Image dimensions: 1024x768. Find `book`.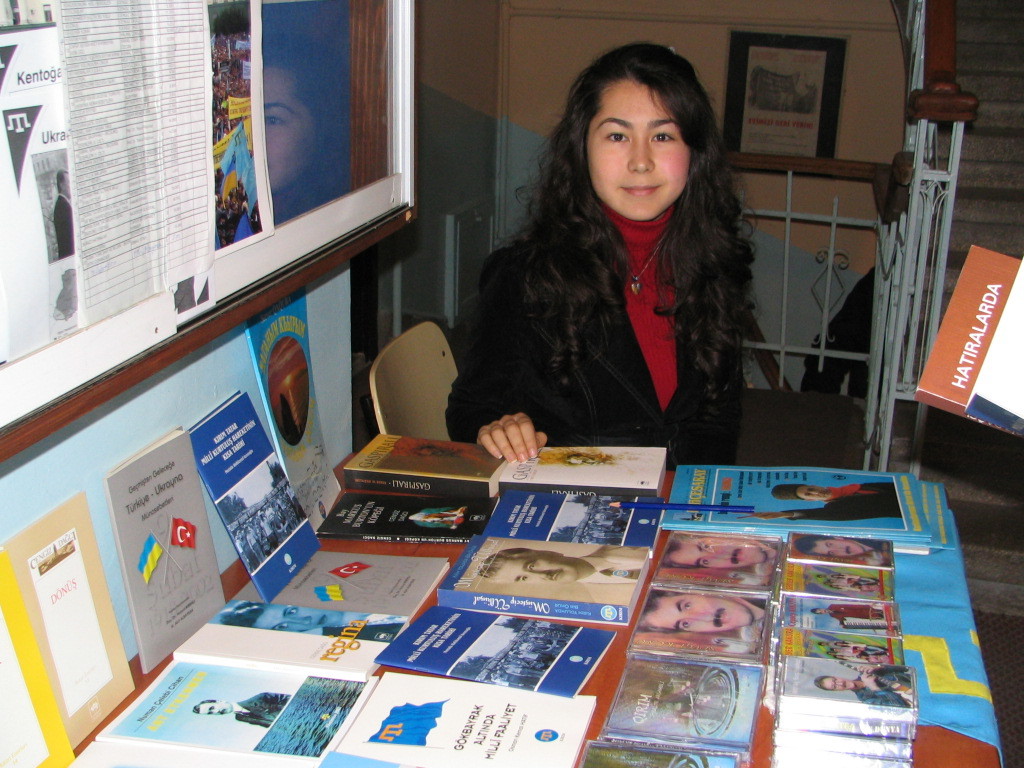
x1=187 y1=383 x2=323 y2=610.
